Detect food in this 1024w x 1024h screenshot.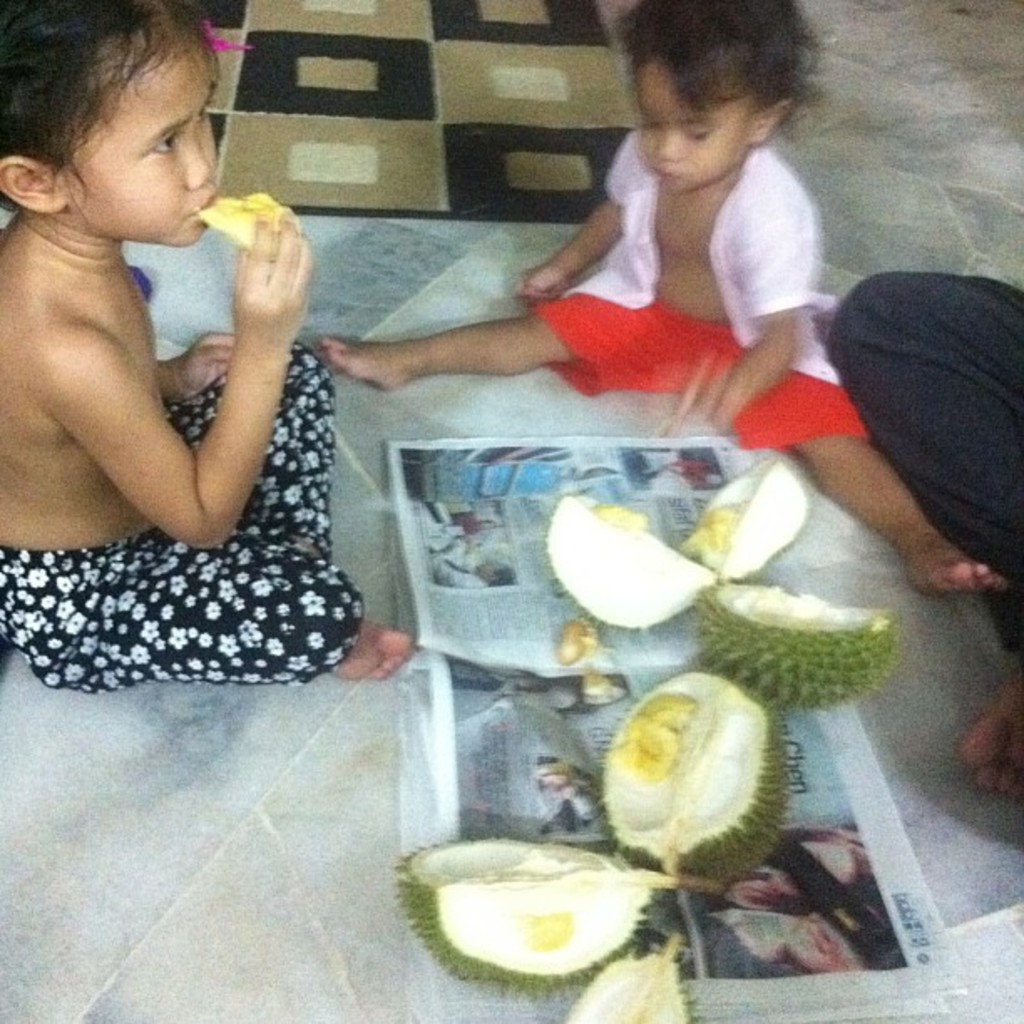
Detection: (566, 930, 703, 1022).
